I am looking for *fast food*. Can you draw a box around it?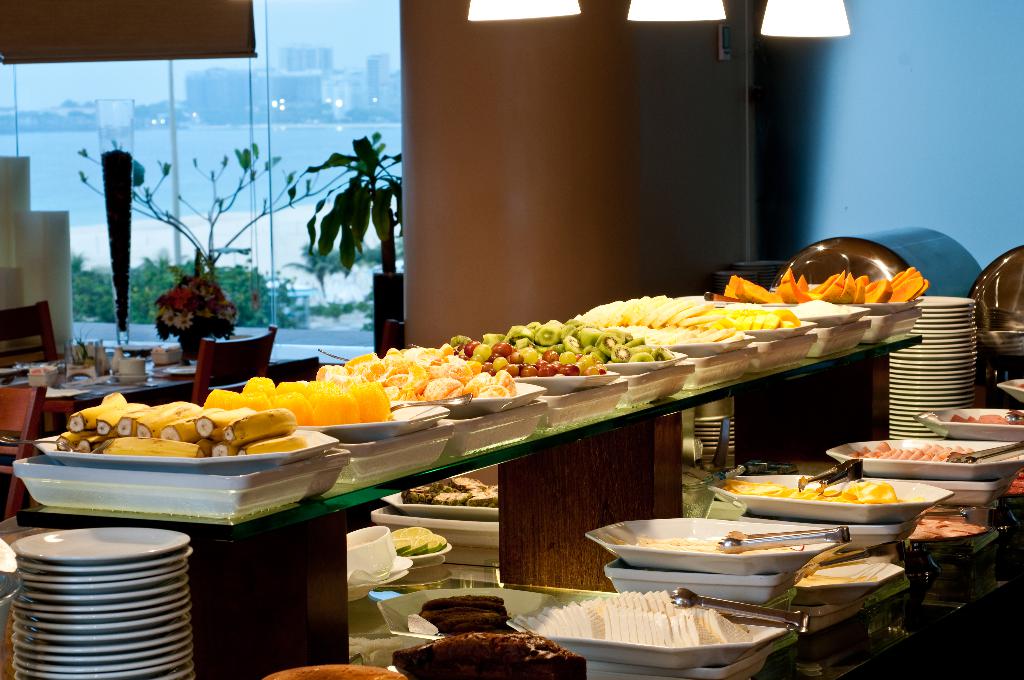
Sure, the bounding box is {"left": 728, "top": 480, "right": 909, "bottom": 501}.
